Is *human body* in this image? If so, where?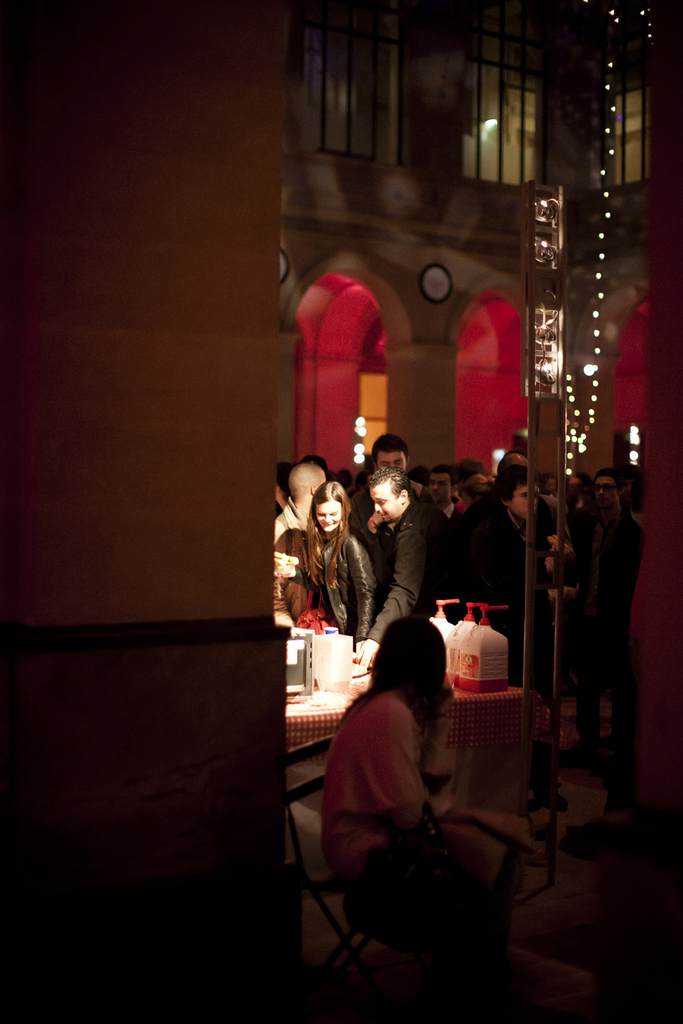
Yes, at bbox(321, 688, 530, 970).
